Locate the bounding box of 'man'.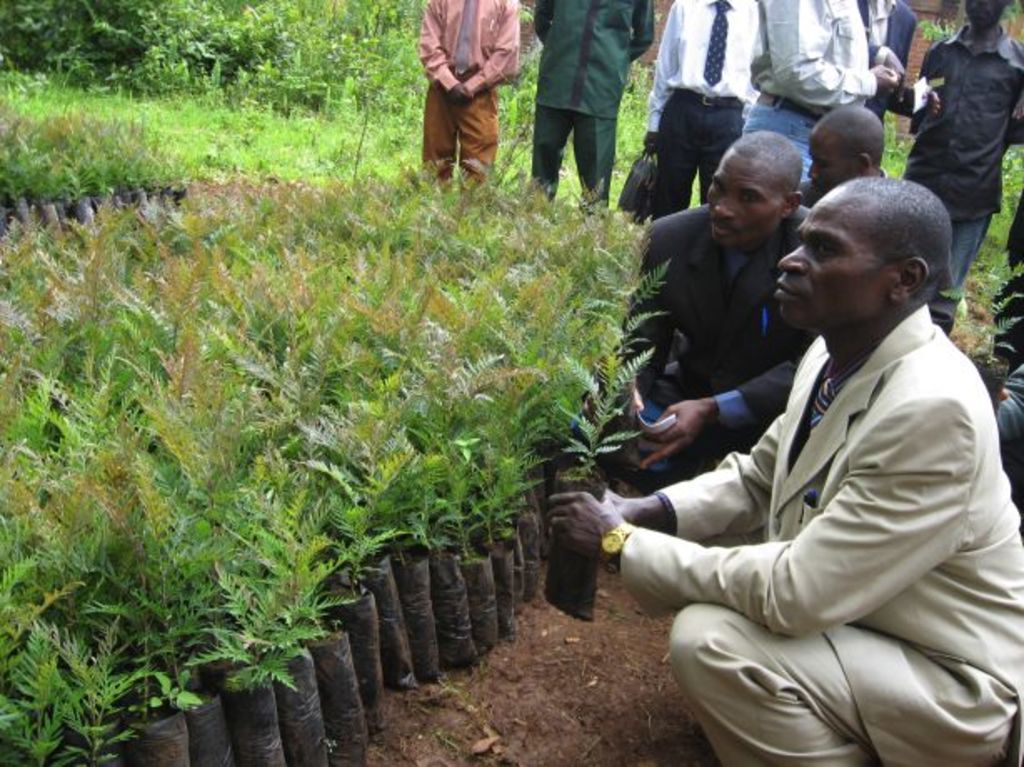
Bounding box: x1=594, y1=133, x2=1016, y2=754.
